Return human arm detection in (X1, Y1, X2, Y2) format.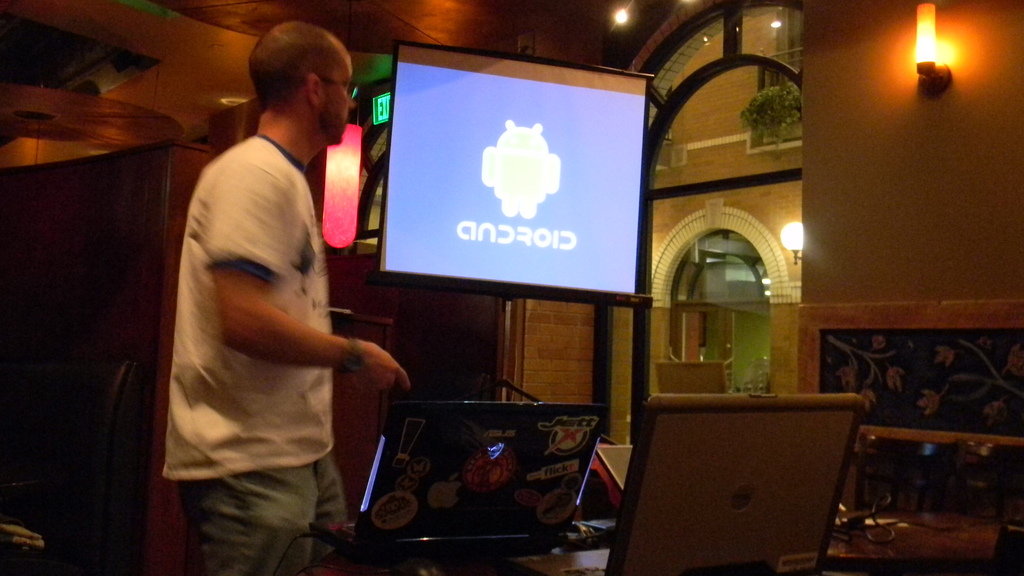
(202, 170, 413, 398).
